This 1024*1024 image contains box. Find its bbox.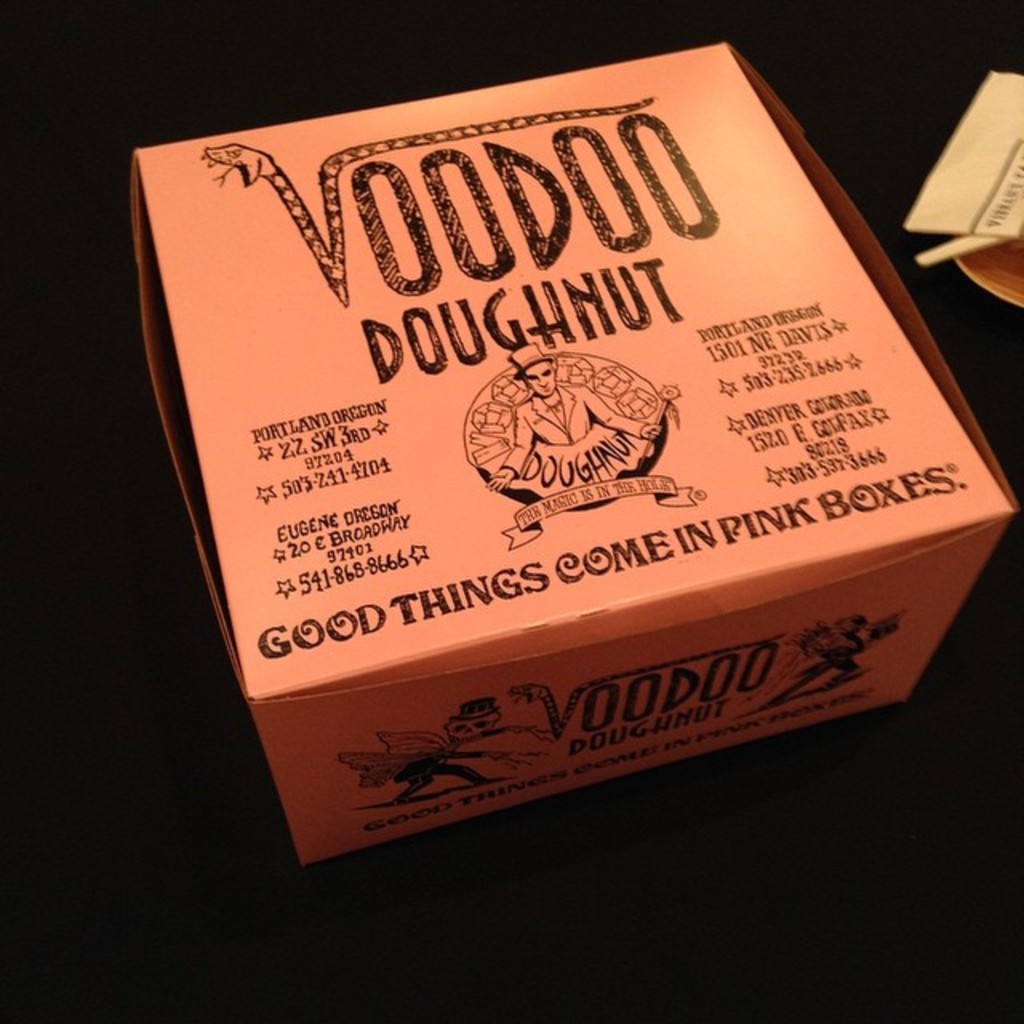
(x1=131, y1=42, x2=1016, y2=867).
